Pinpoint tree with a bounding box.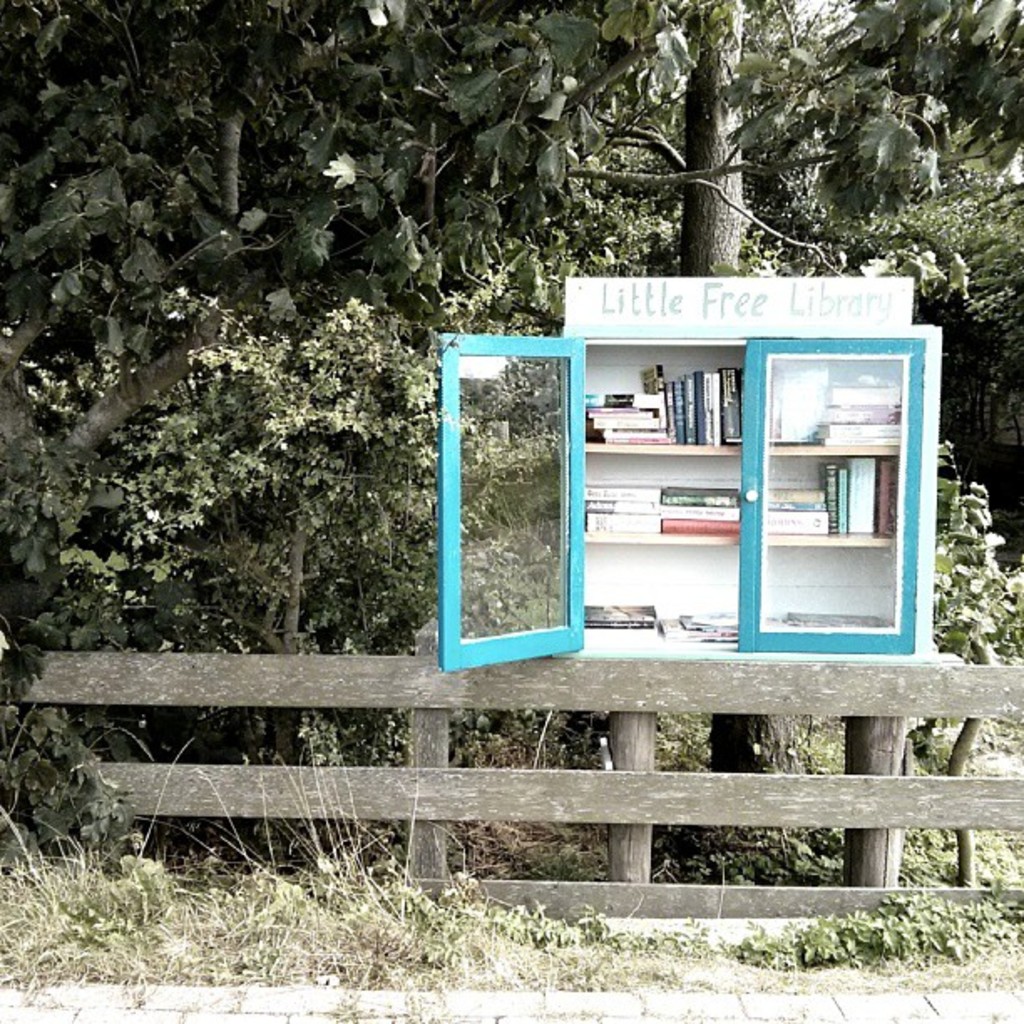
select_region(365, 0, 1022, 552).
